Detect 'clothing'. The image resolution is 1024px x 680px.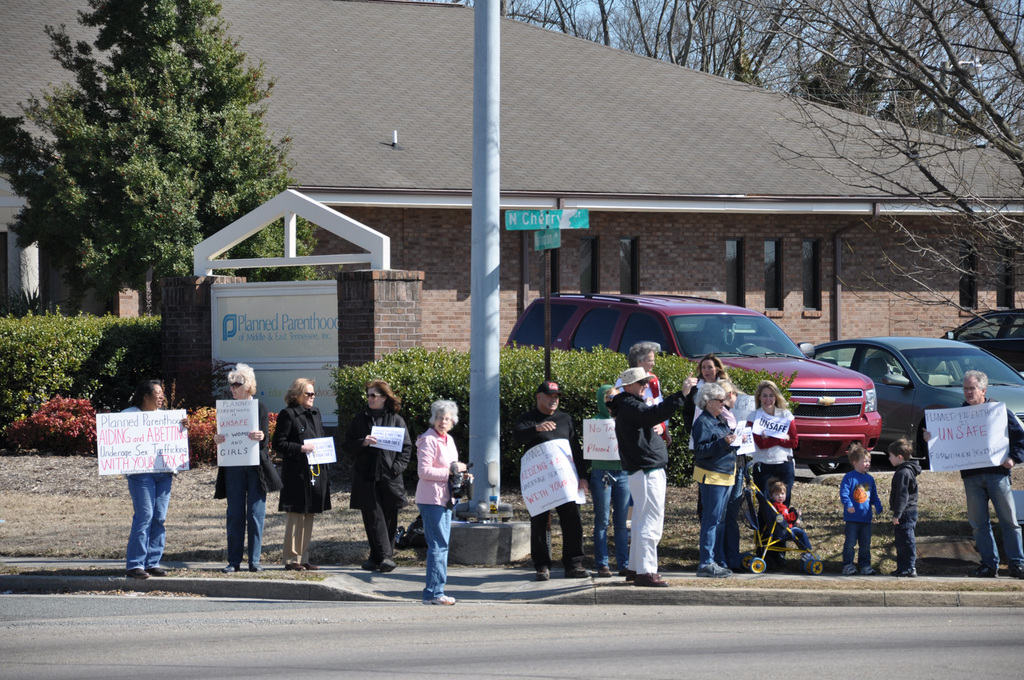
BBox(957, 398, 1023, 571).
